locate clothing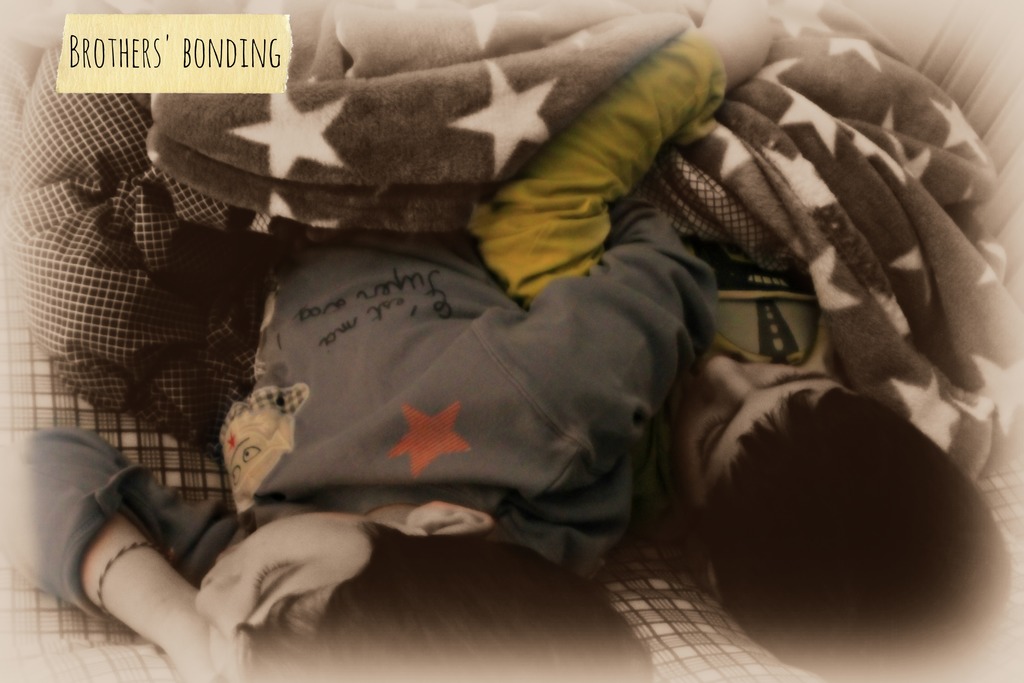
<bbox>8, 208, 724, 599</bbox>
